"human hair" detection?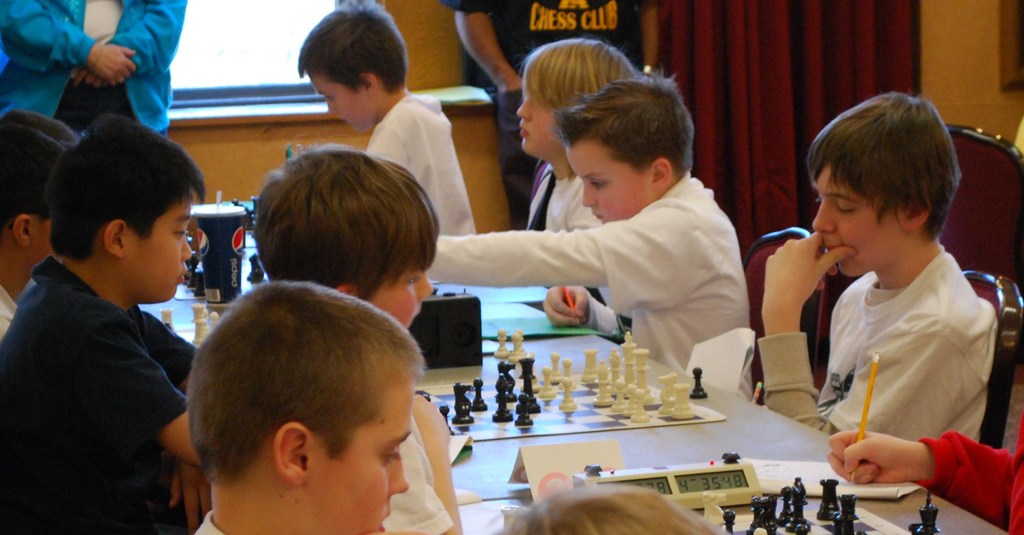
{"left": 167, "top": 279, "right": 417, "bottom": 492}
